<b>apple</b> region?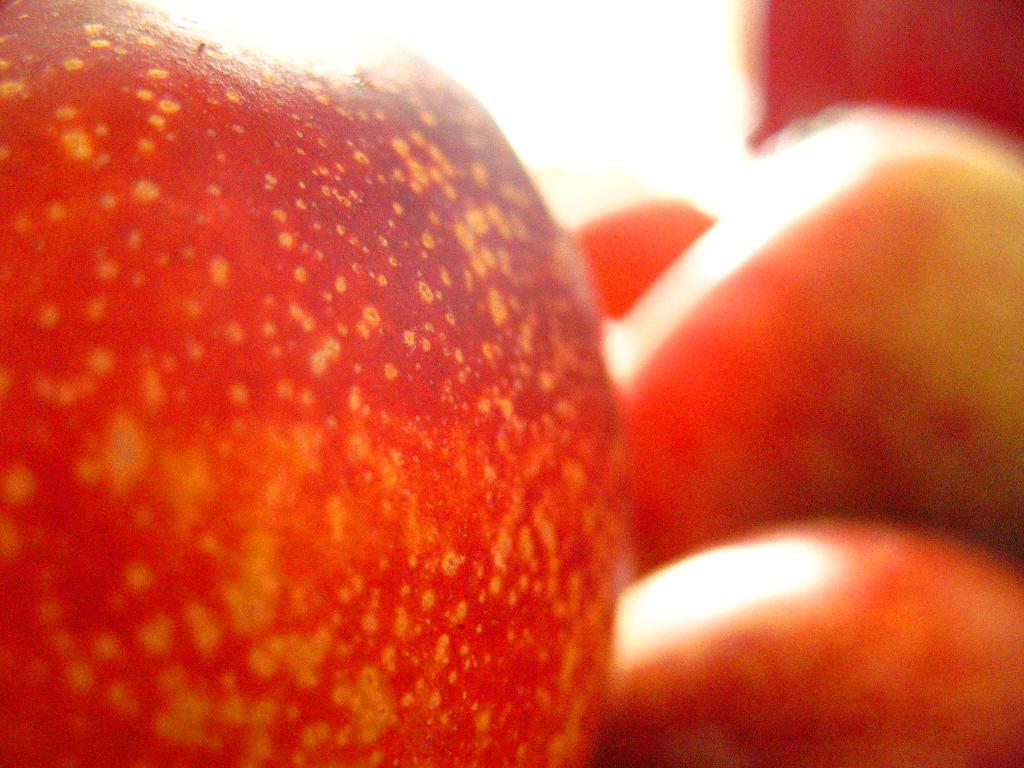
0 9 674 751
